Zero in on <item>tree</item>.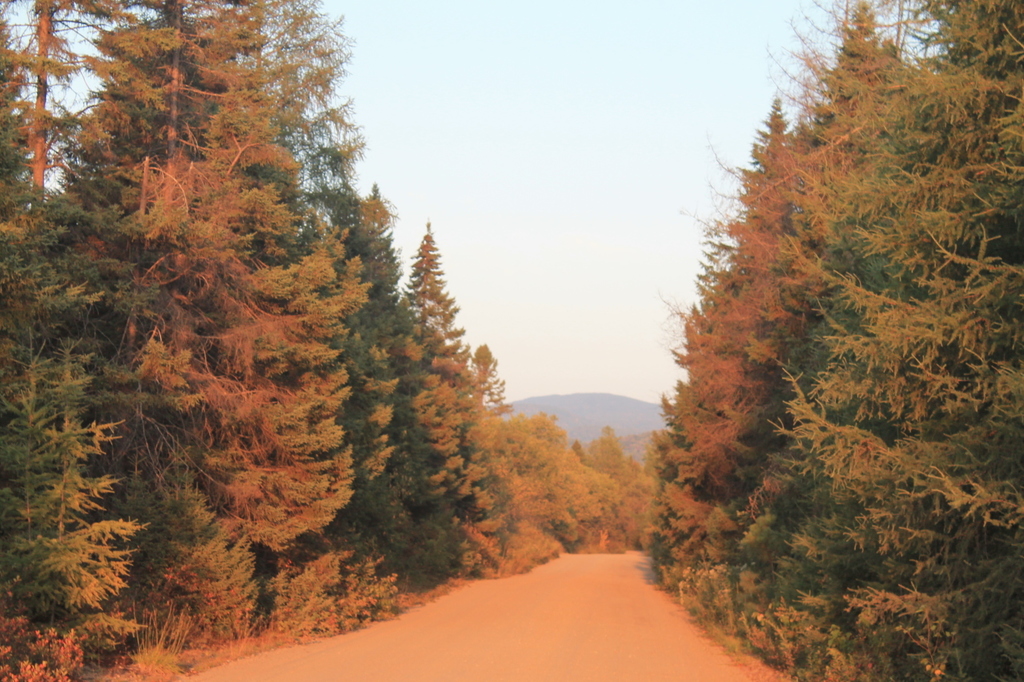
Zeroed in: 0,0,155,208.
